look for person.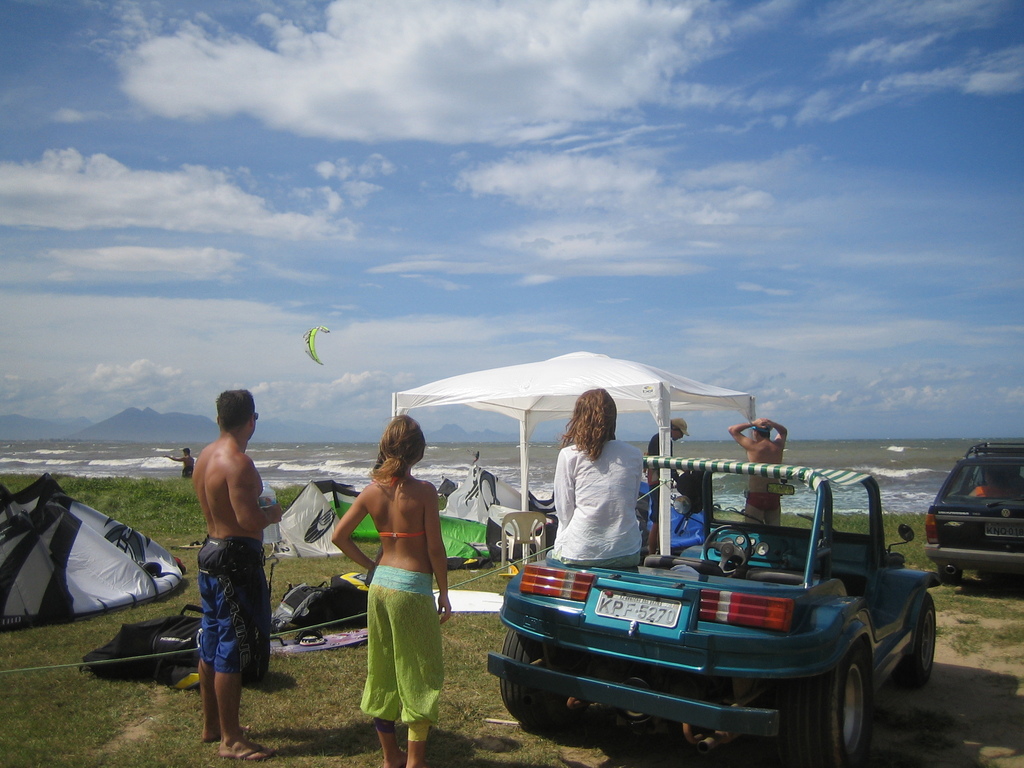
Found: [left=322, top=413, right=457, bottom=767].
